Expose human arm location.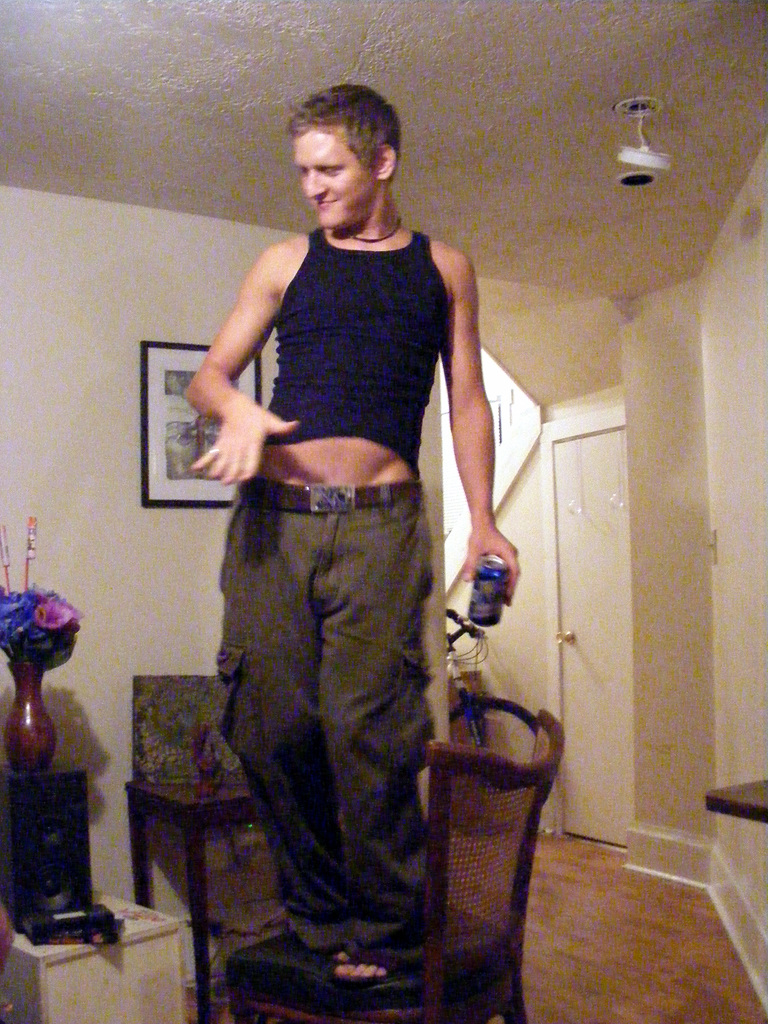
Exposed at {"x1": 183, "y1": 237, "x2": 302, "y2": 481}.
